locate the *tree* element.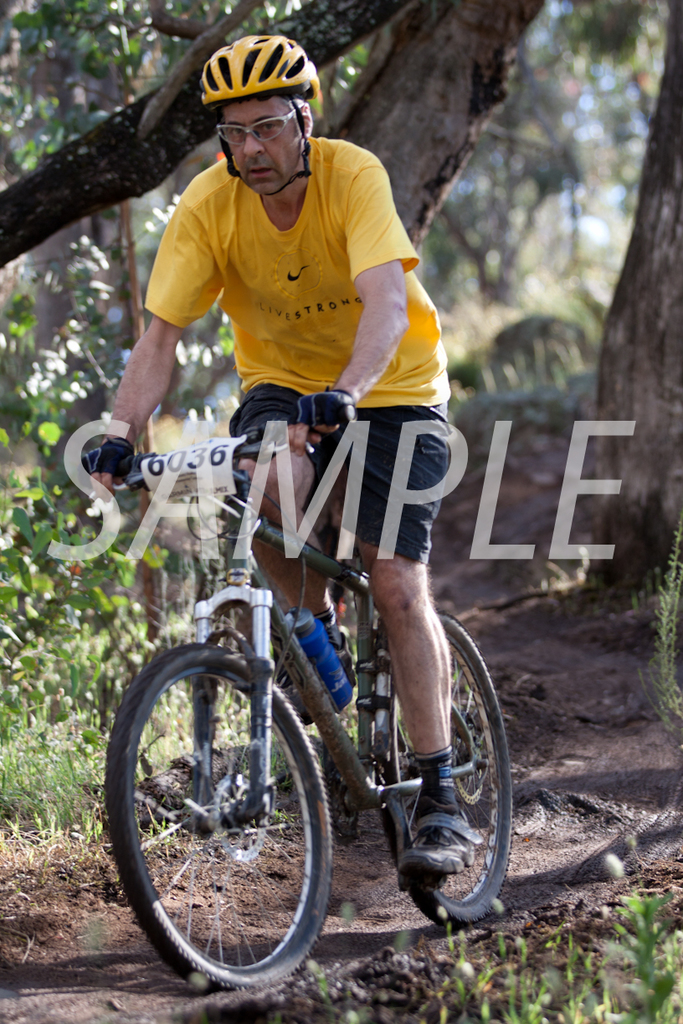
Element bbox: 510,0,682,673.
